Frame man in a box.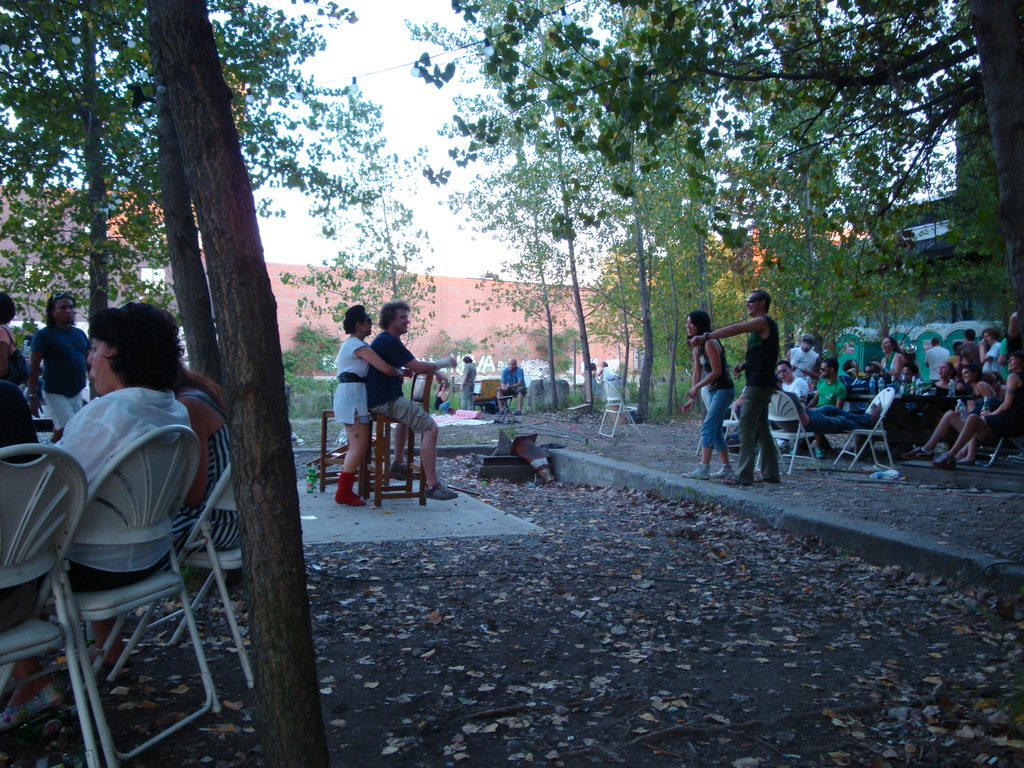
921, 335, 951, 390.
